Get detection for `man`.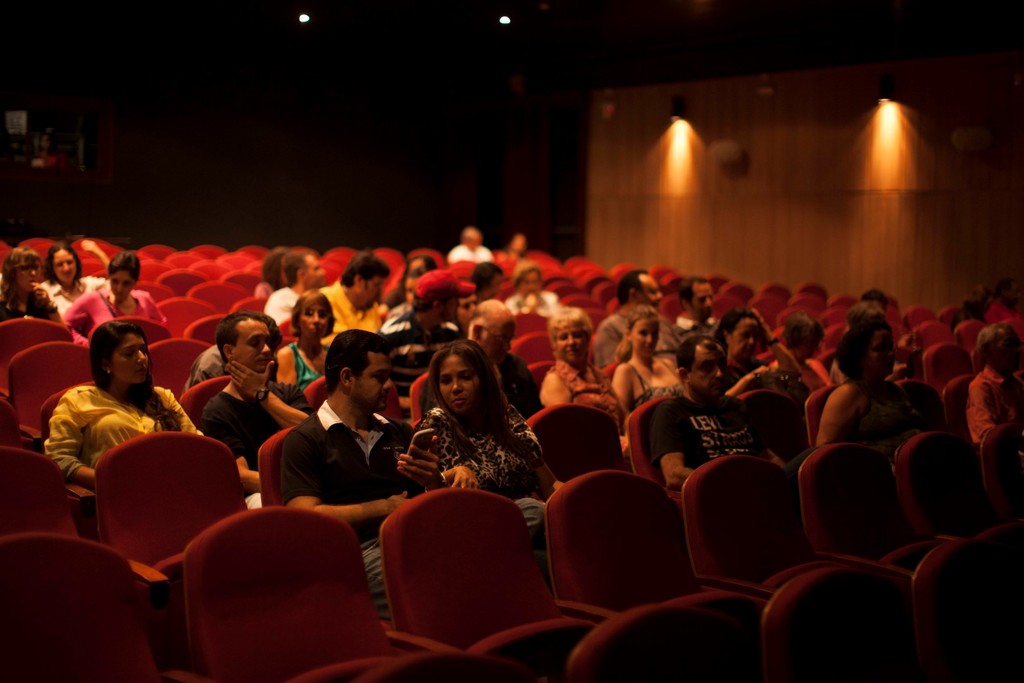
Detection: 377/273/464/406.
